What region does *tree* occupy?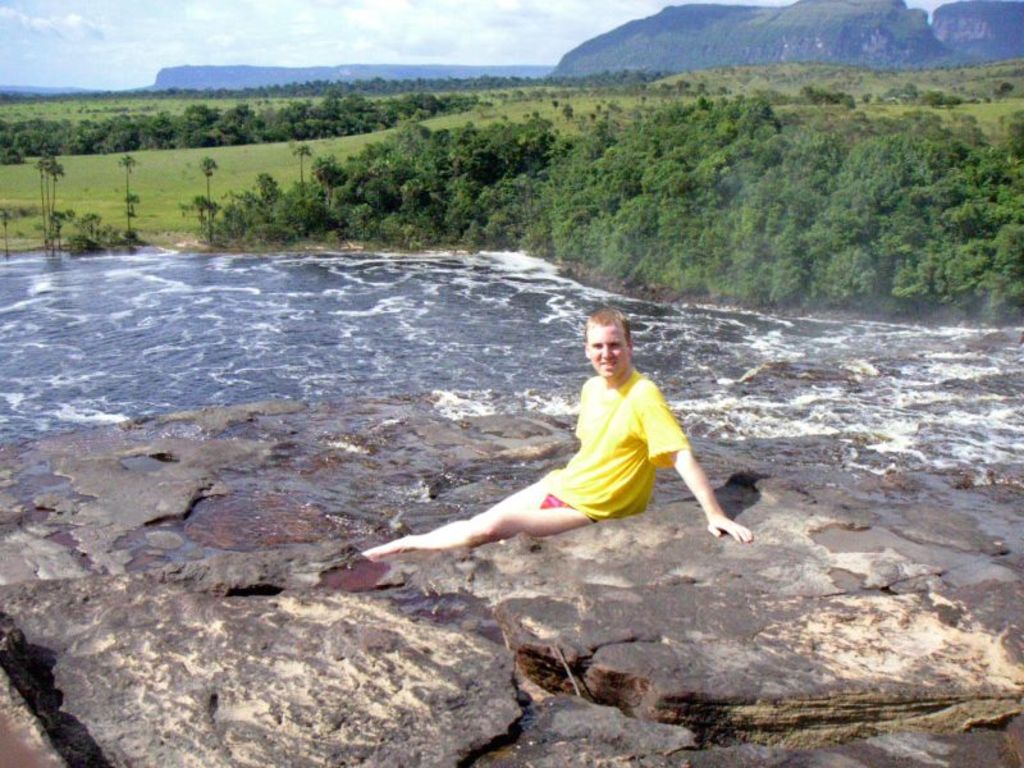
118/150/141/242.
